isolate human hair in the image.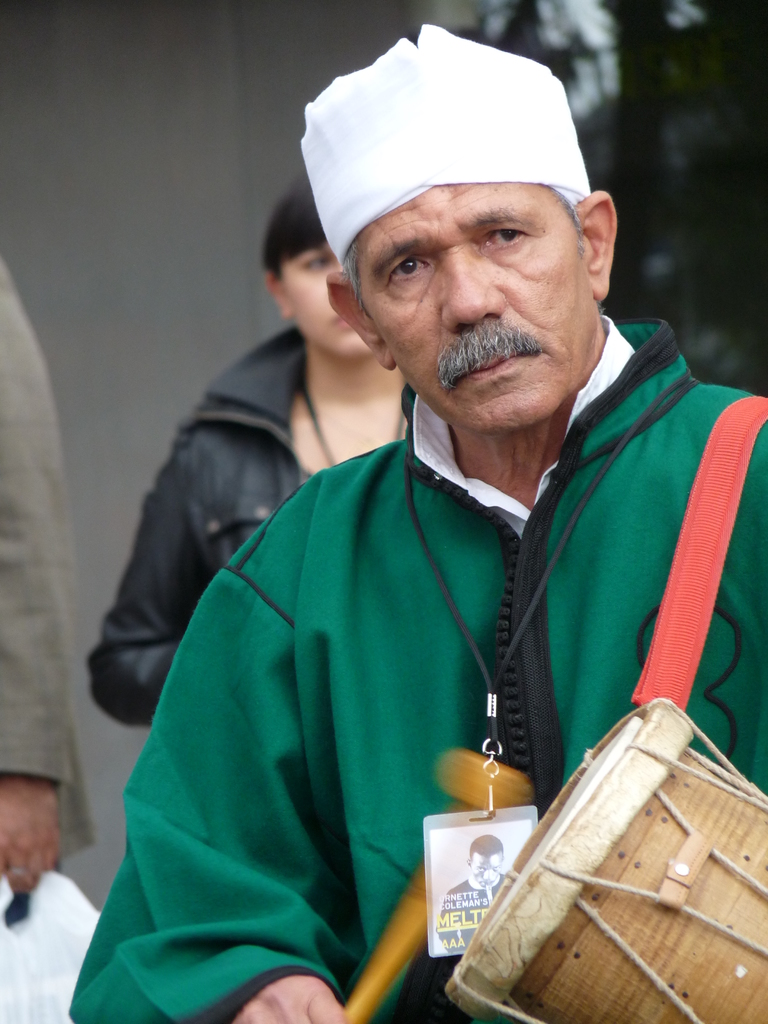
Isolated region: l=263, t=191, r=335, b=300.
